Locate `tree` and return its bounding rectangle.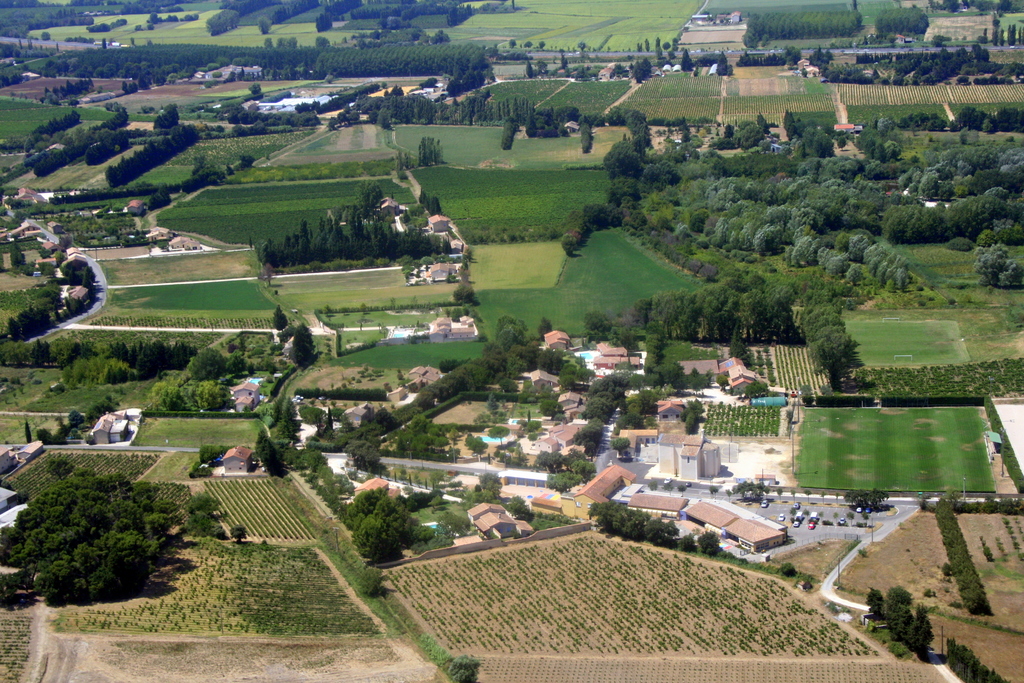
locate(374, 499, 399, 519).
